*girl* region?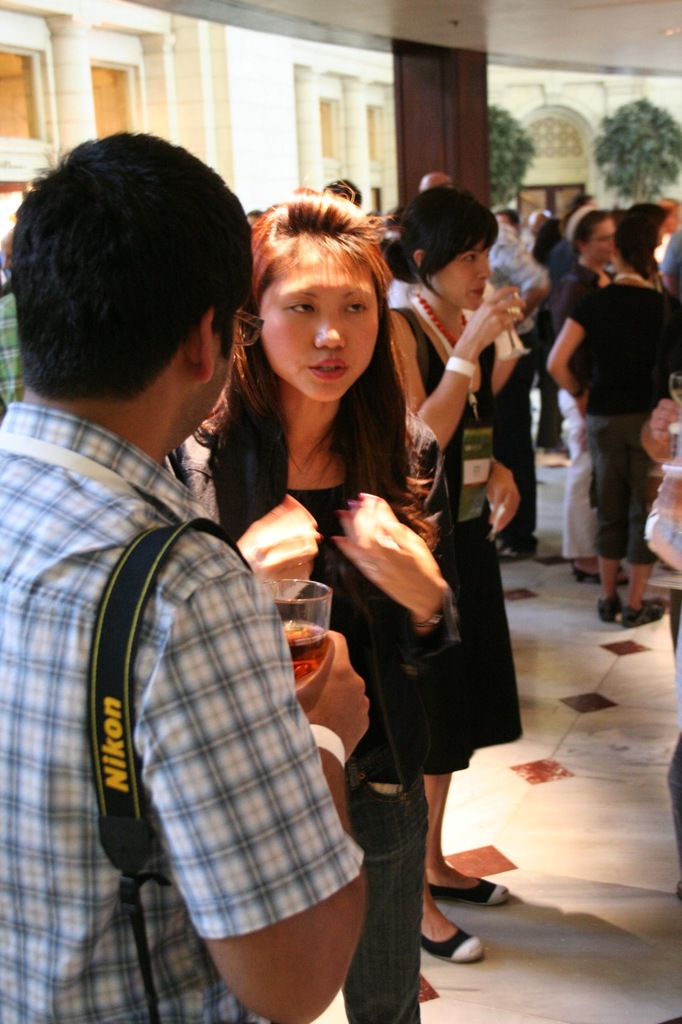
box(549, 202, 632, 586)
